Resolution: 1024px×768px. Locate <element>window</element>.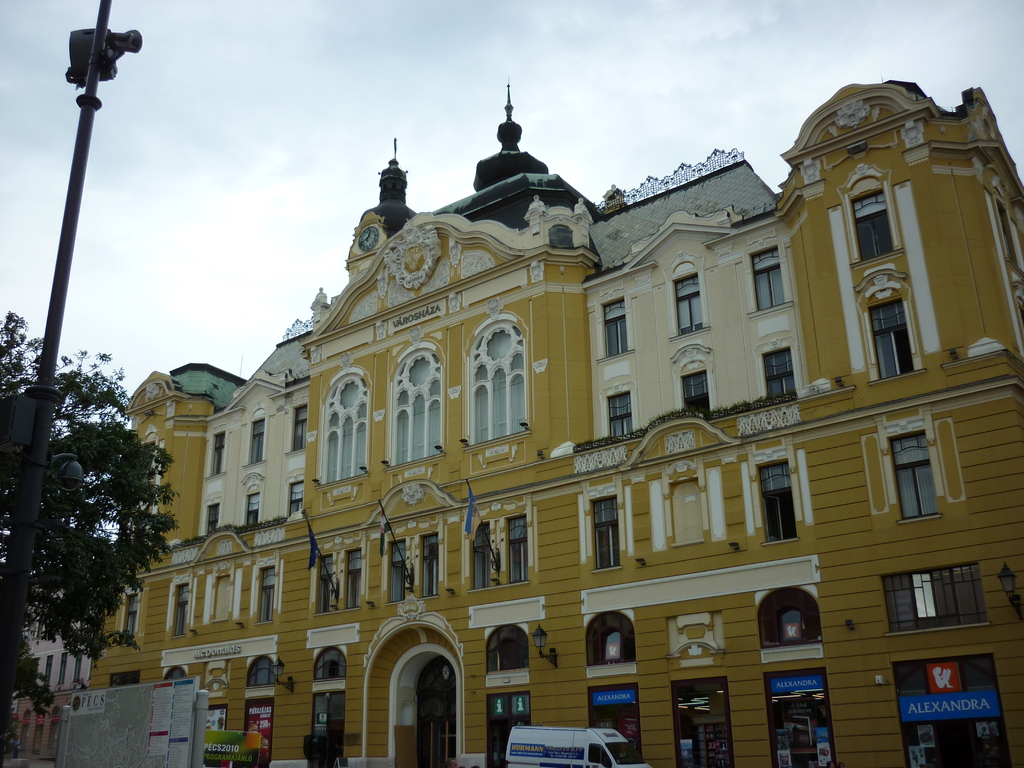
609 389 633 440.
